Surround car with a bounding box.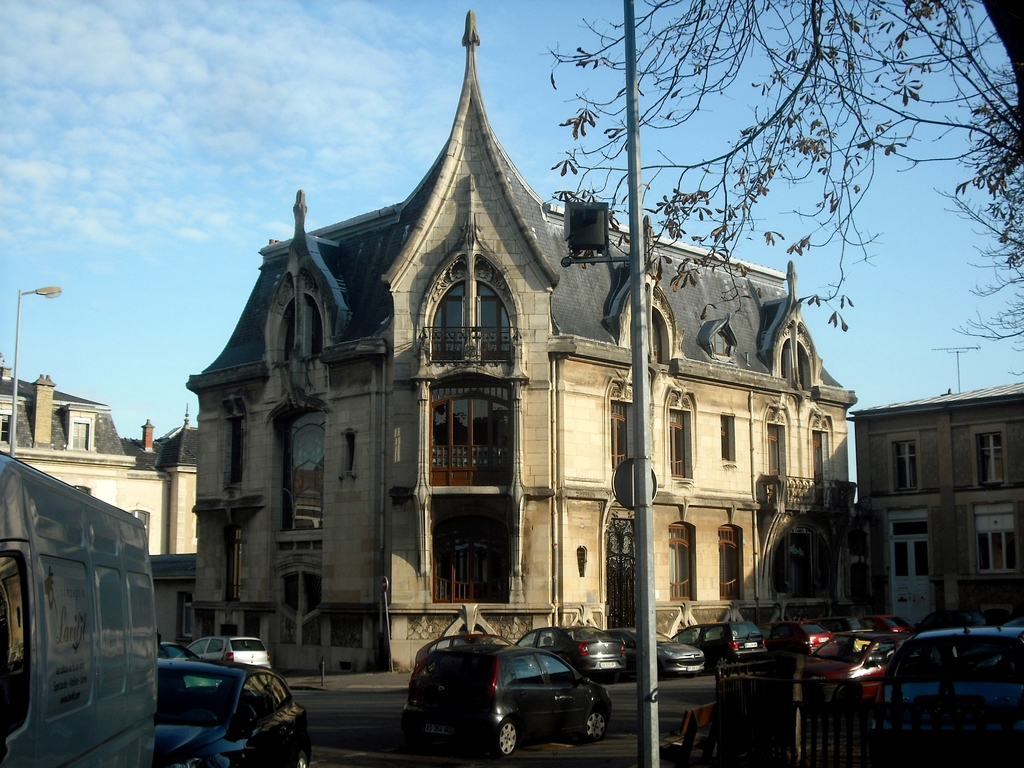
<box>772,618,840,650</box>.
